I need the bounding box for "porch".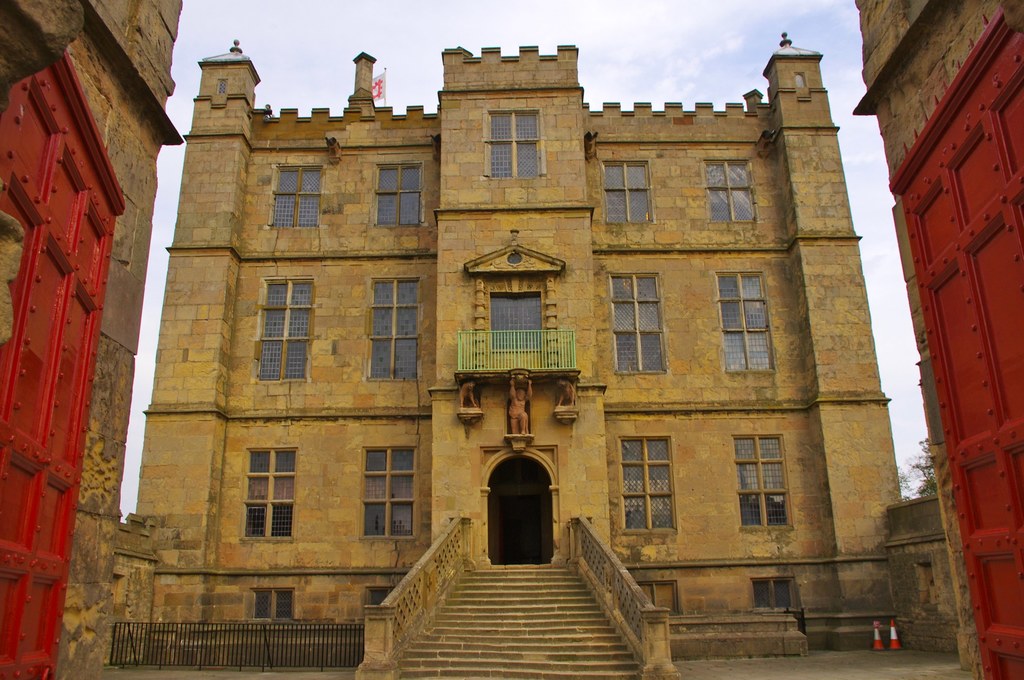
Here it is: detection(394, 562, 643, 679).
